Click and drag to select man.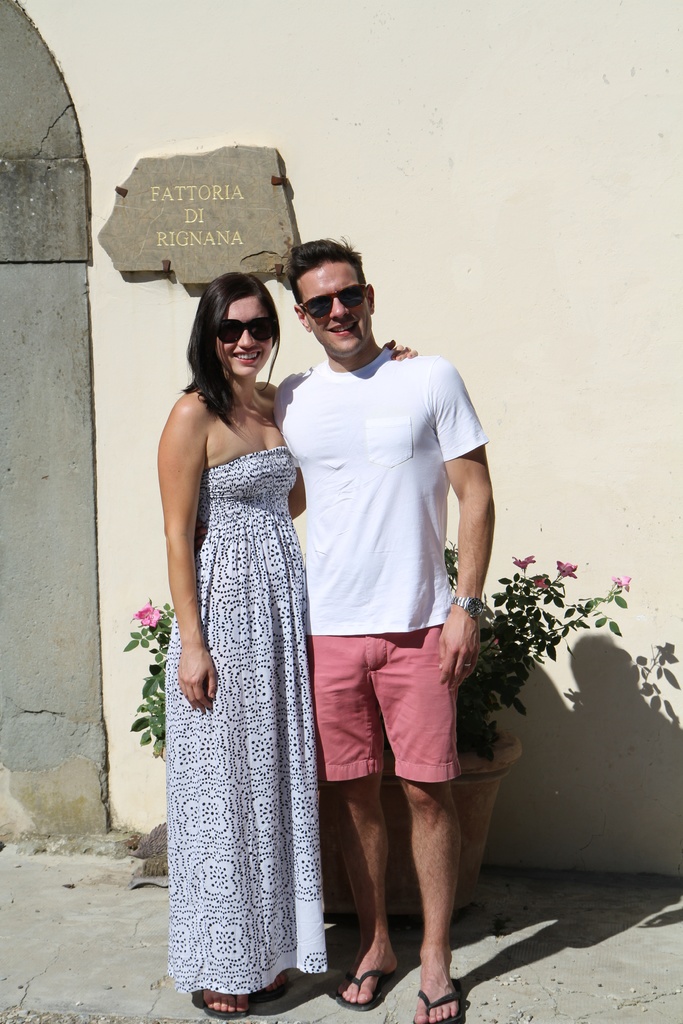
Selection: l=270, t=225, r=508, b=1012.
